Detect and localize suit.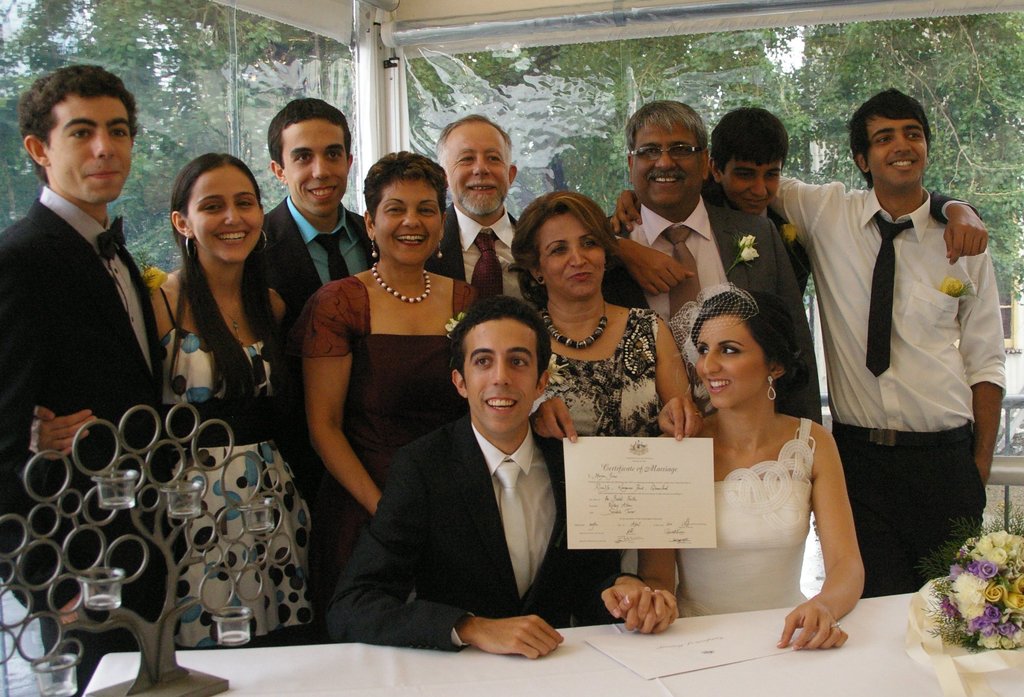
Localized at {"x1": 269, "y1": 193, "x2": 364, "y2": 319}.
